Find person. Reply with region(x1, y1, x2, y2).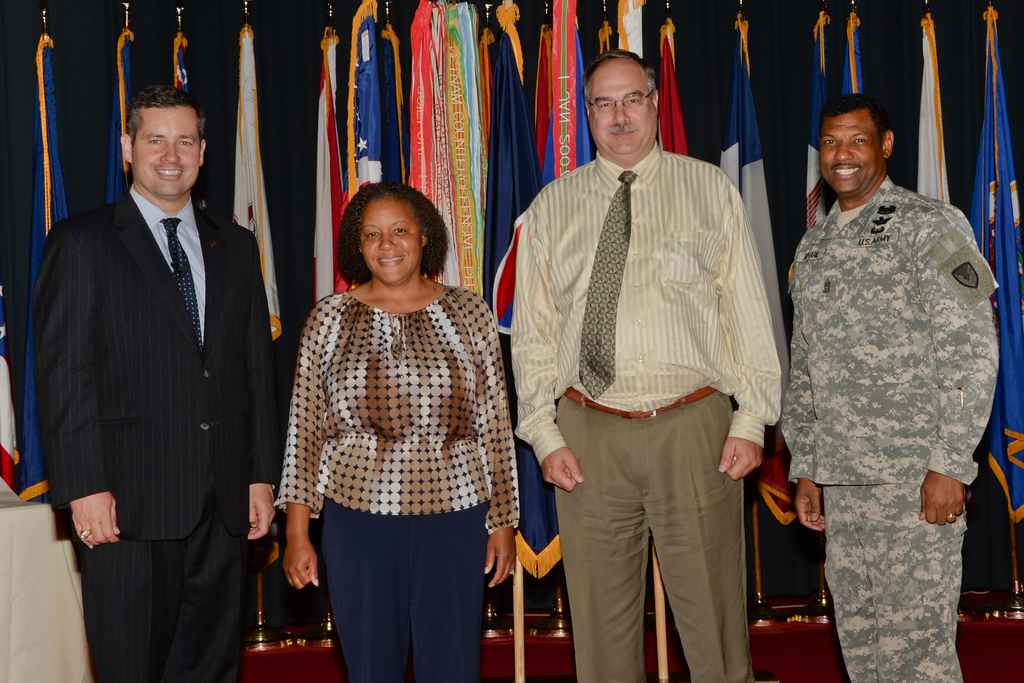
region(30, 78, 285, 682).
